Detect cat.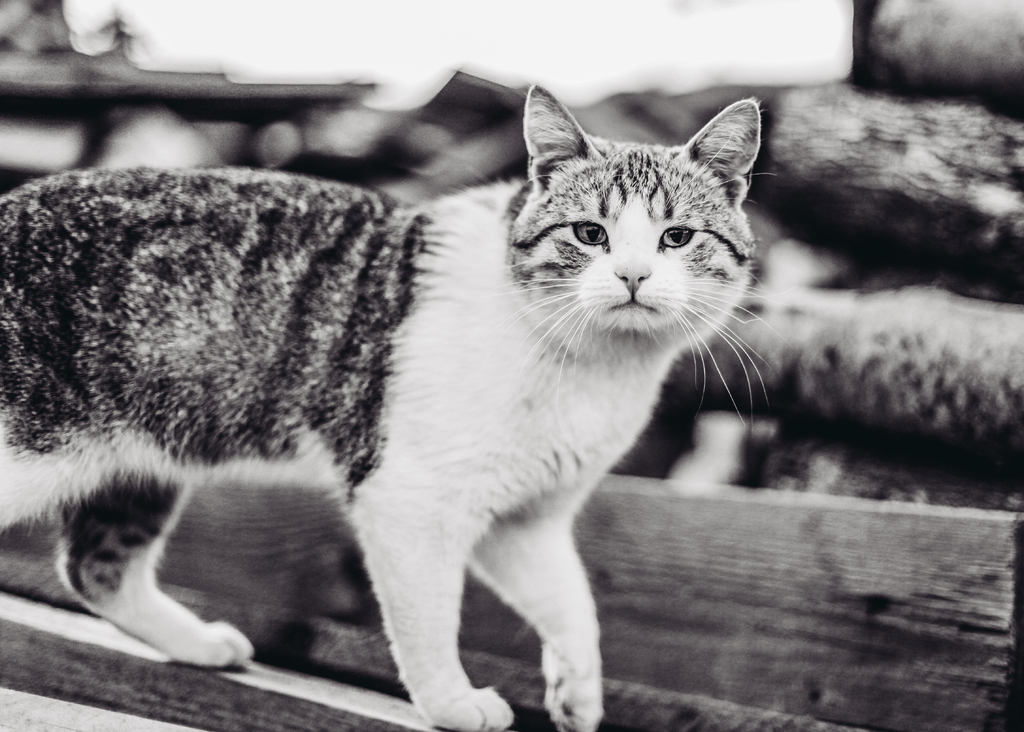
Detected at detection(0, 80, 792, 731).
